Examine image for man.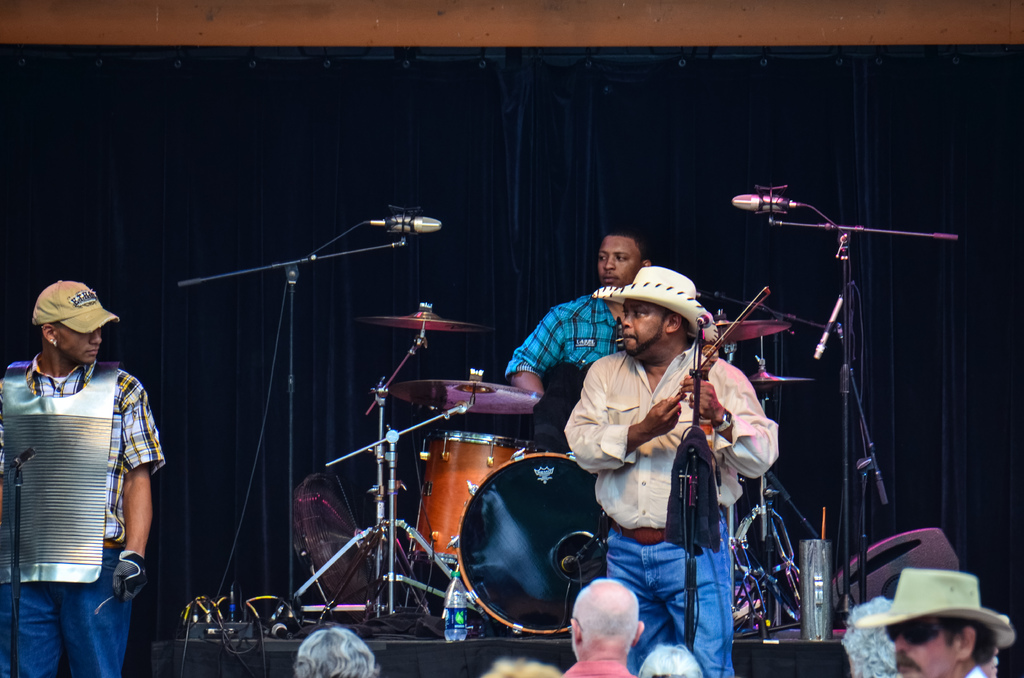
Examination result: 851,565,1020,677.
